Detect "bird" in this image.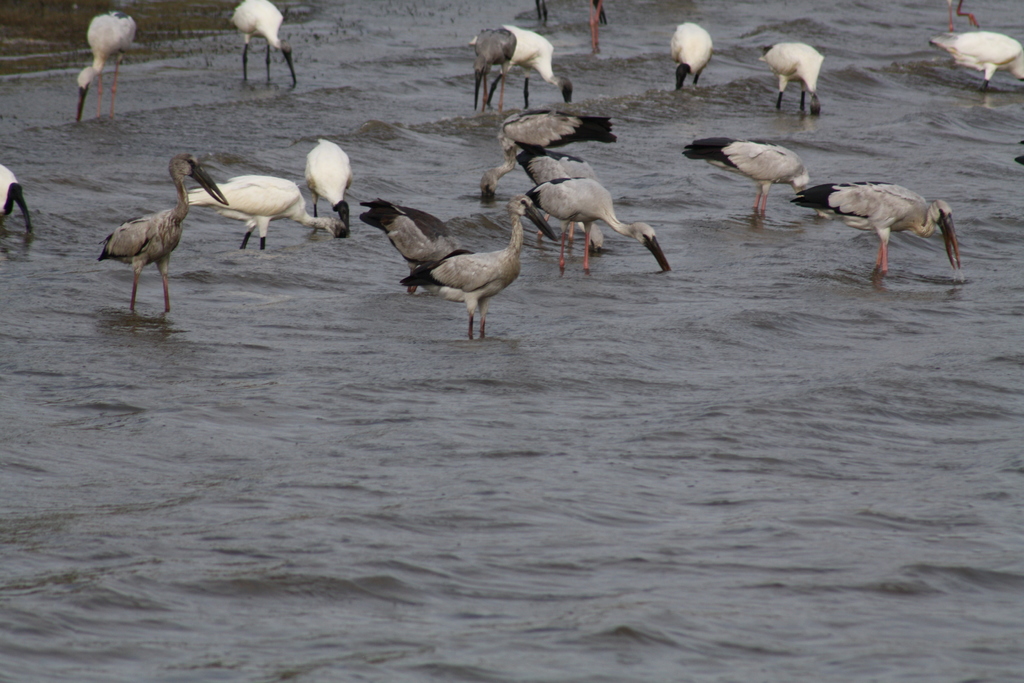
Detection: bbox=[470, 105, 618, 204].
